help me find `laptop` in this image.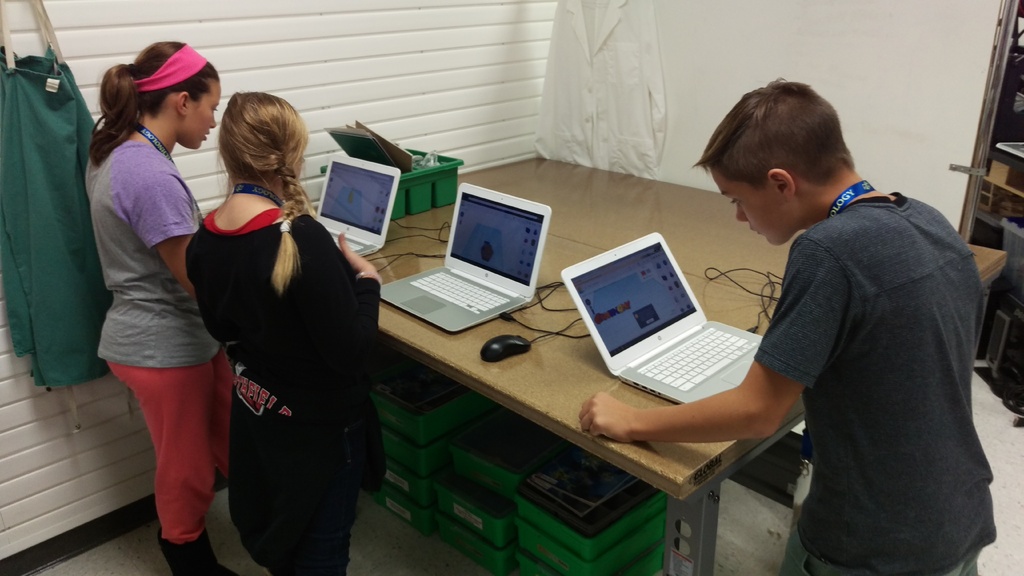
Found it: detection(380, 182, 551, 333).
